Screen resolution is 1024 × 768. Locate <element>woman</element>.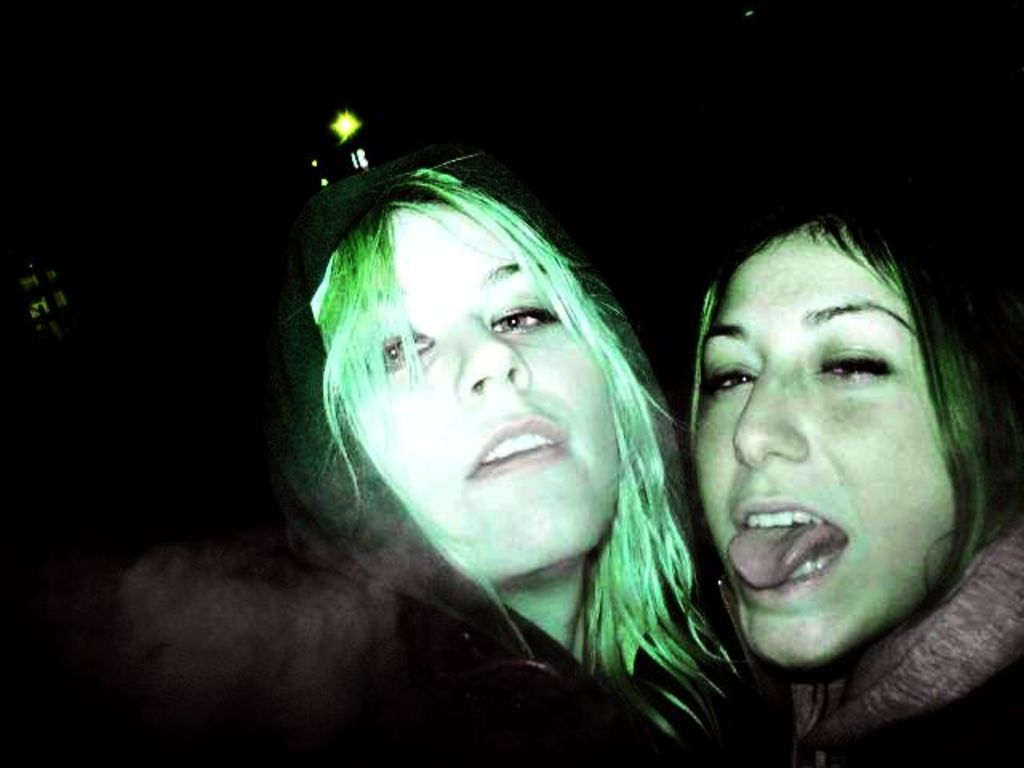
72/106/760/767.
